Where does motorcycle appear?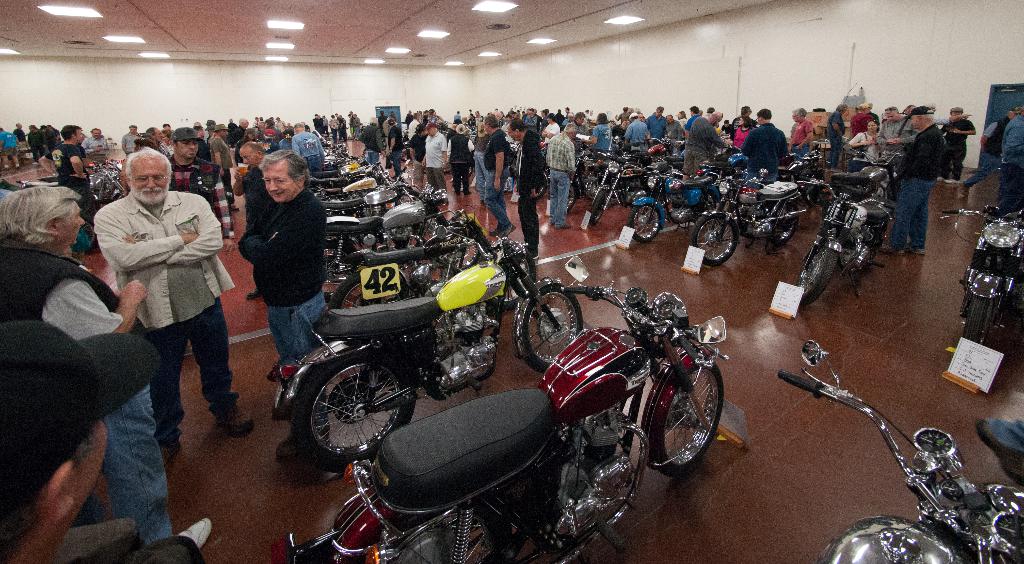
Appears at 309 157 426 213.
